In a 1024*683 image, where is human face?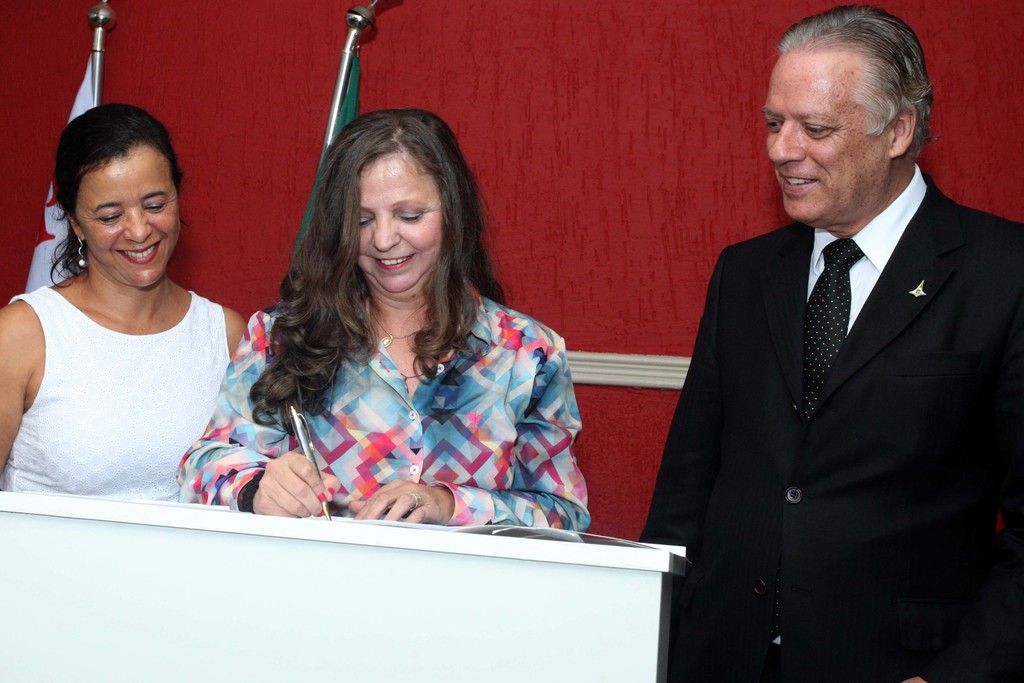
box=[762, 54, 891, 224].
